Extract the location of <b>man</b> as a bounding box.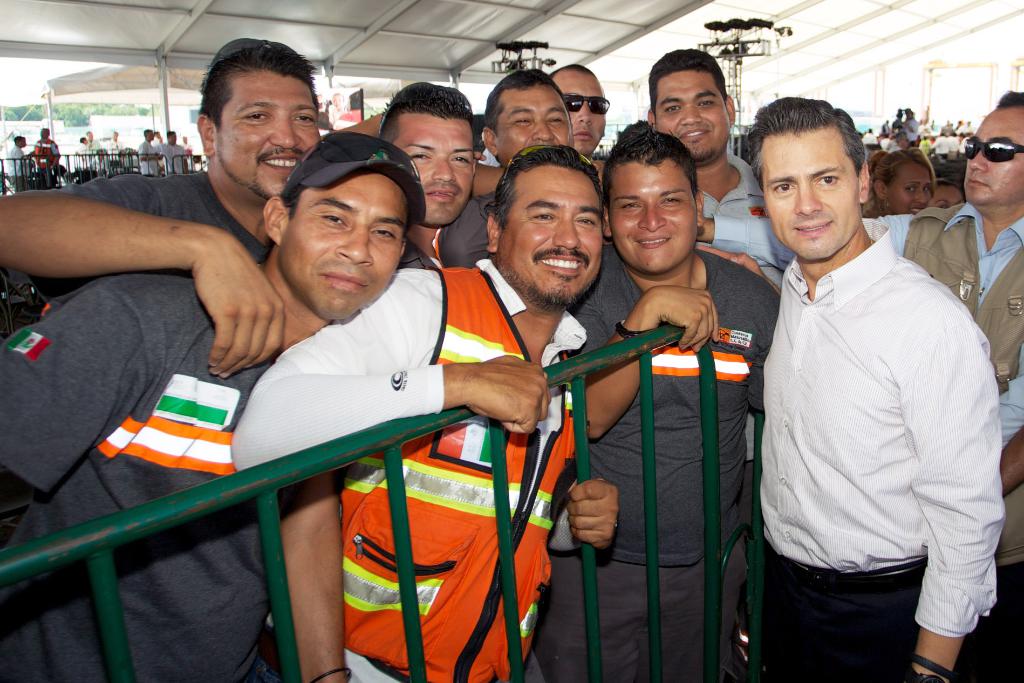
<box>6,134,33,185</box>.
